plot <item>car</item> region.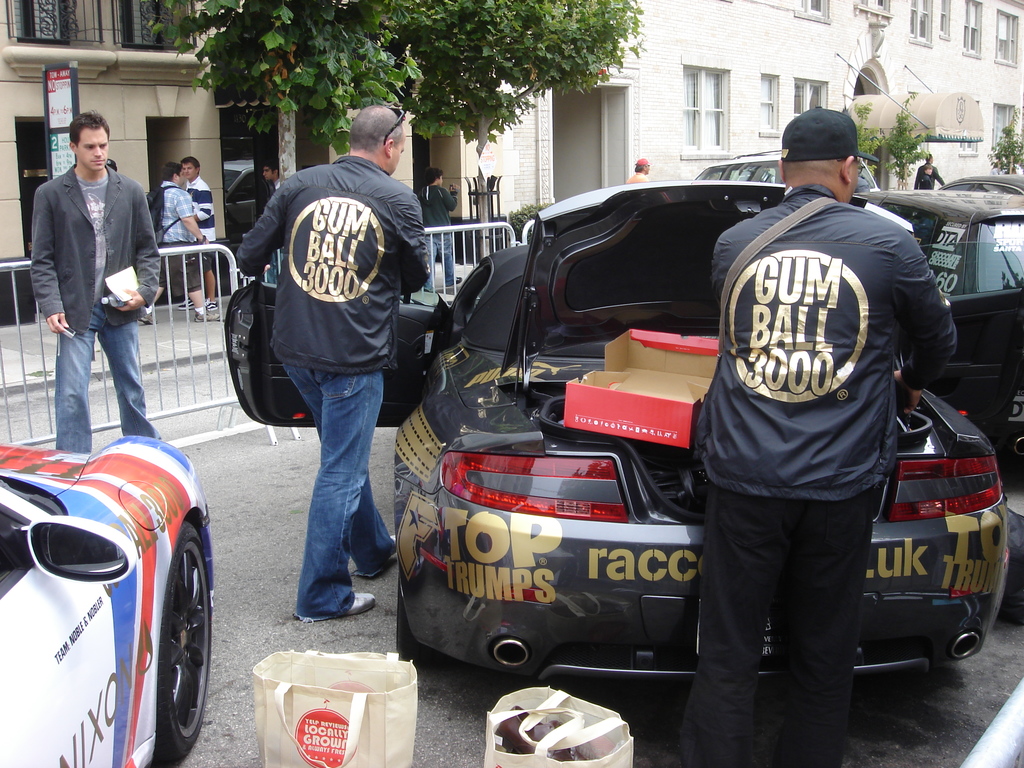
Plotted at 853/187/1023/491.
